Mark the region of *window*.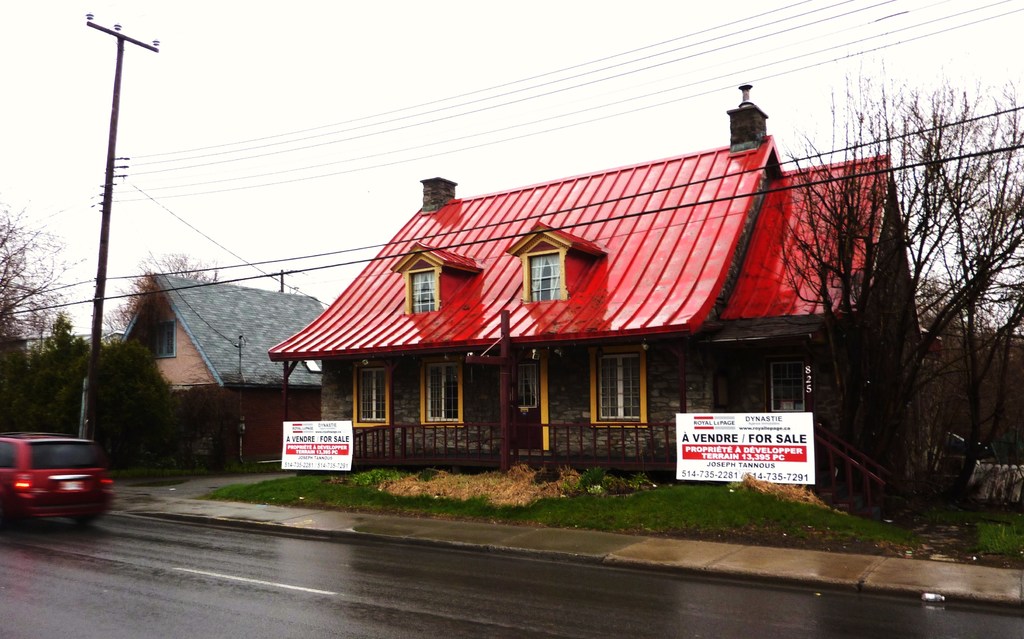
Region: Rect(413, 253, 435, 313).
